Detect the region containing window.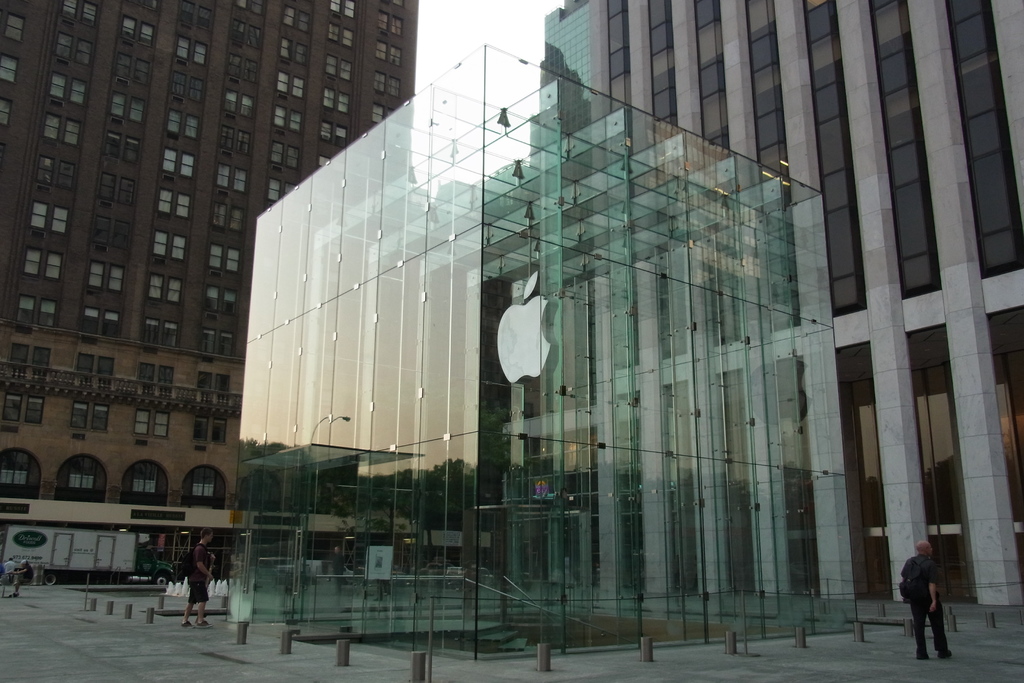
(left=375, top=74, right=388, bottom=90).
